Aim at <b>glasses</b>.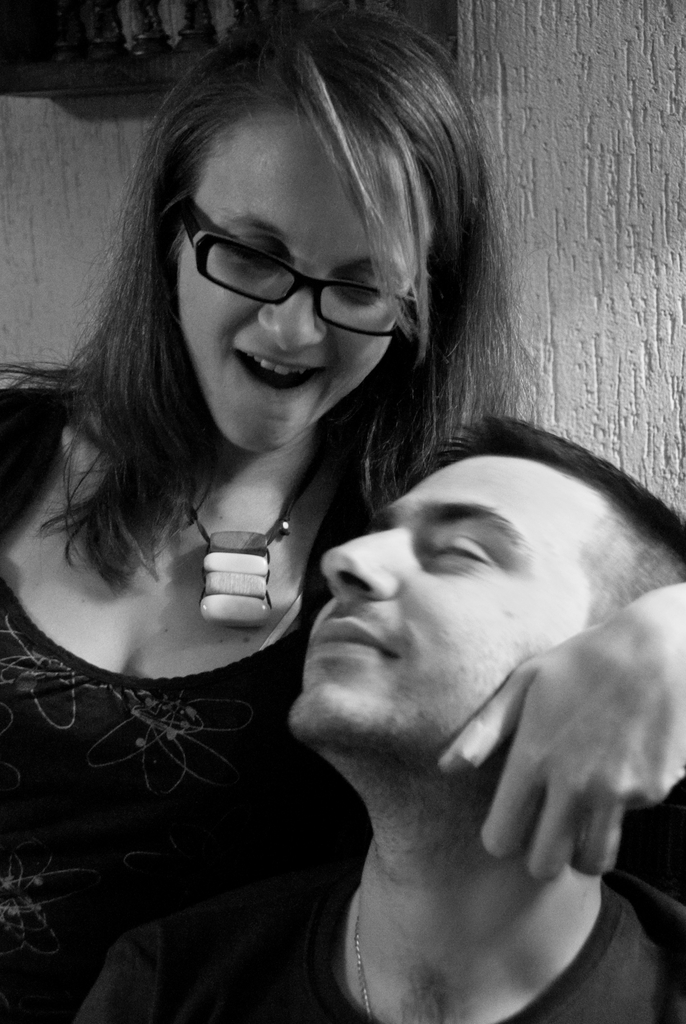
Aimed at (149, 205, 441, 333).
